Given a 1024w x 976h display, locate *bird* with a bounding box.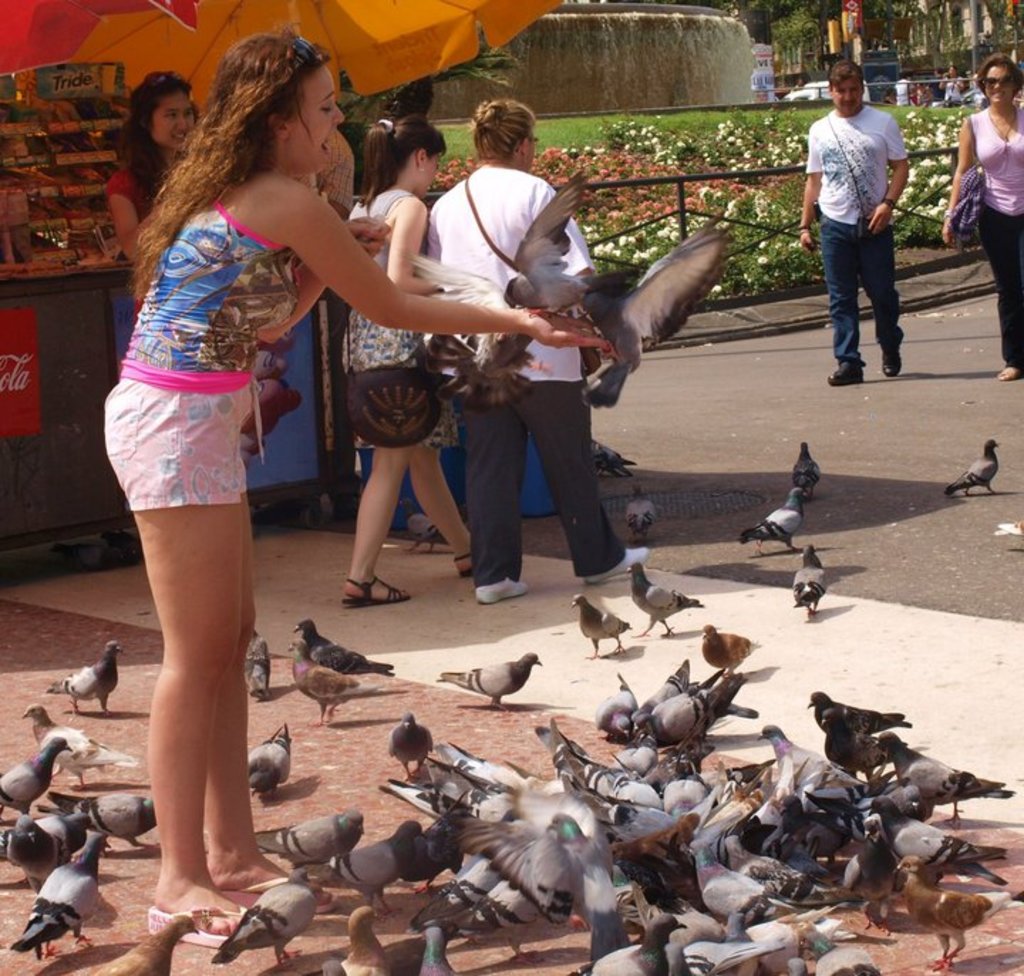
Located: detection(590, 438, 639, 481).
